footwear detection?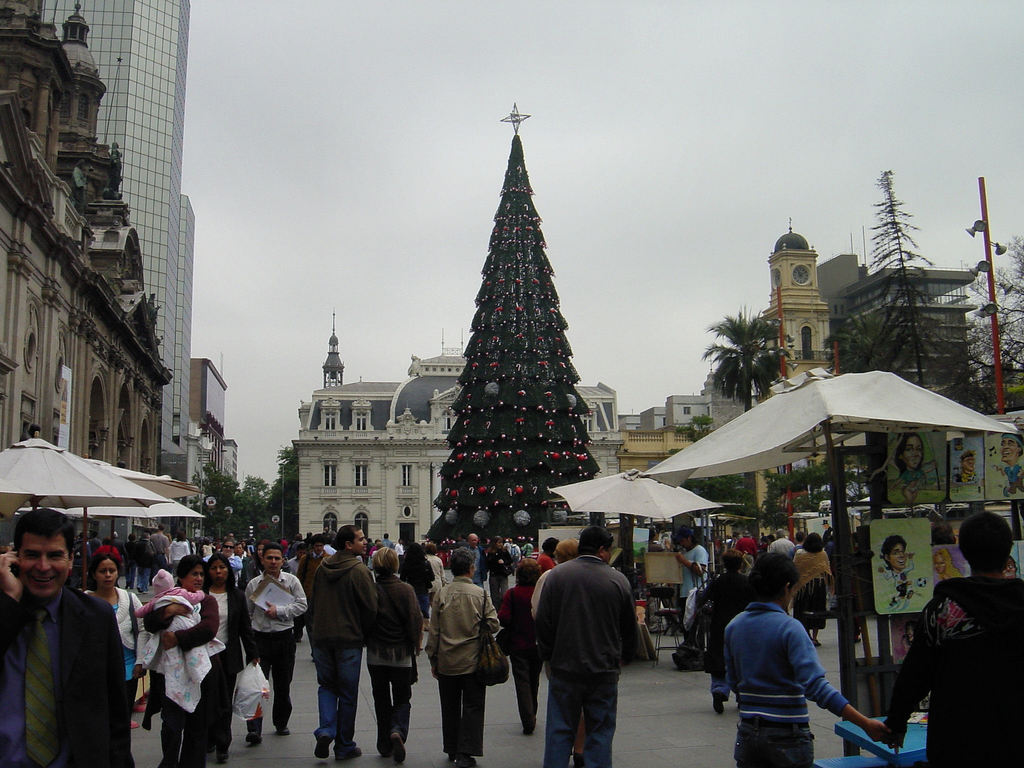
x1=455 y1=756 x2=476 y2=766
